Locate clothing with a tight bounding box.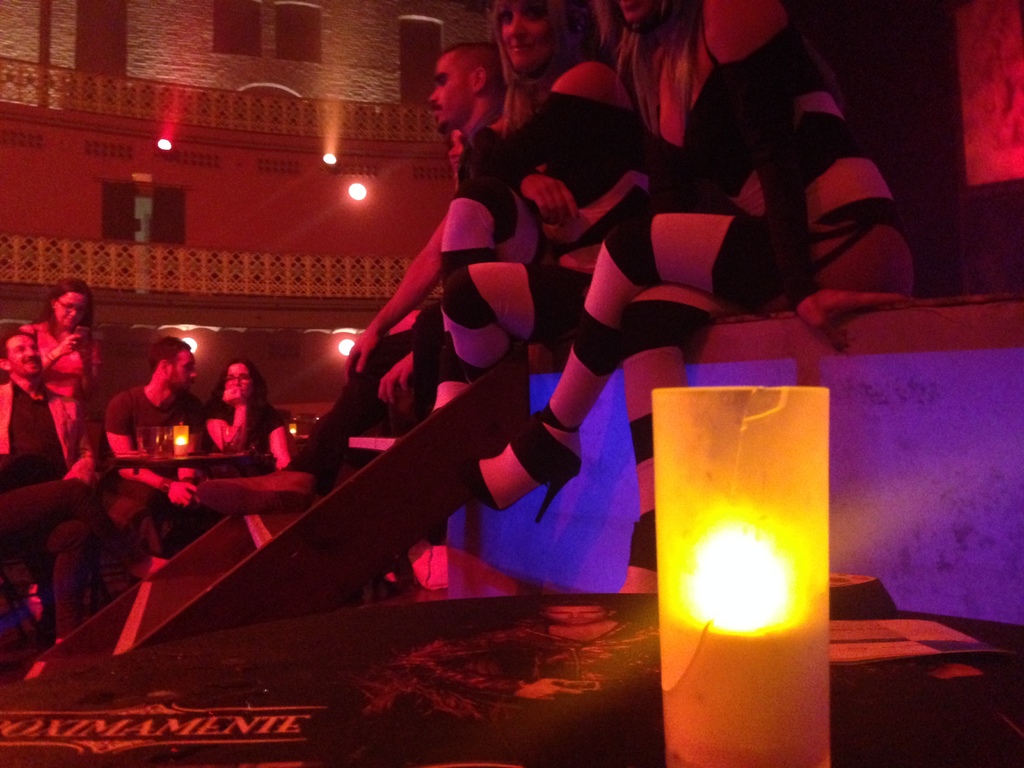
{"left": 22, "top": 322, "right": 111, "bottom": 468}.
